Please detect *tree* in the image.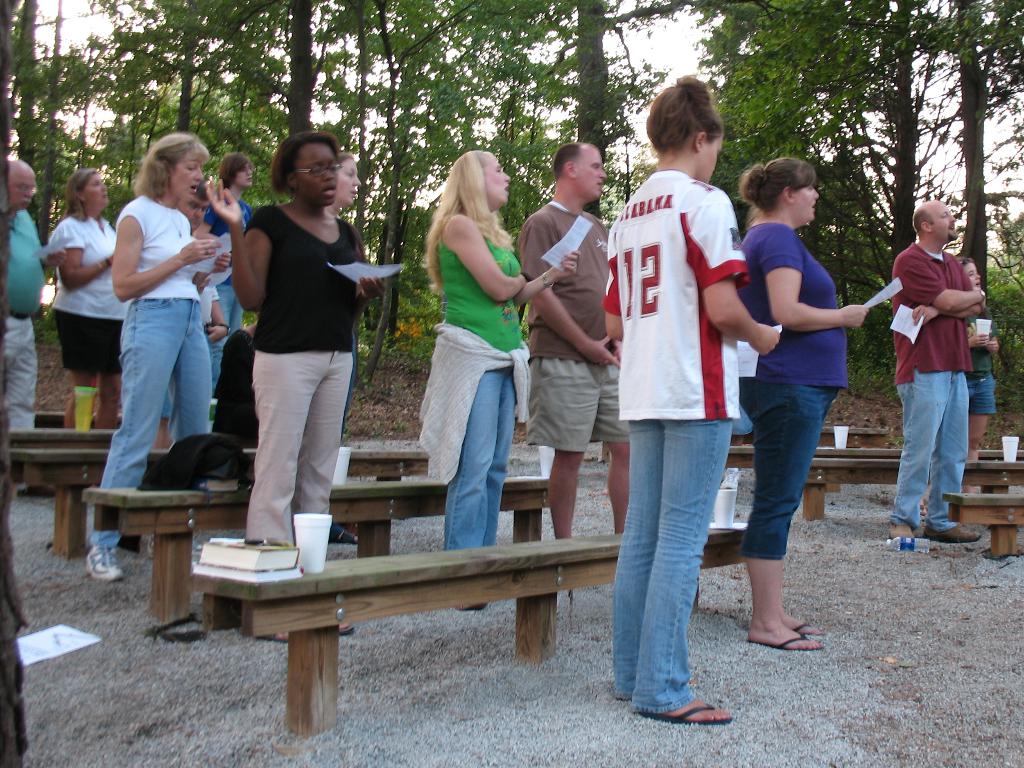
(left=422, top=1, right=533, bottom=212).
